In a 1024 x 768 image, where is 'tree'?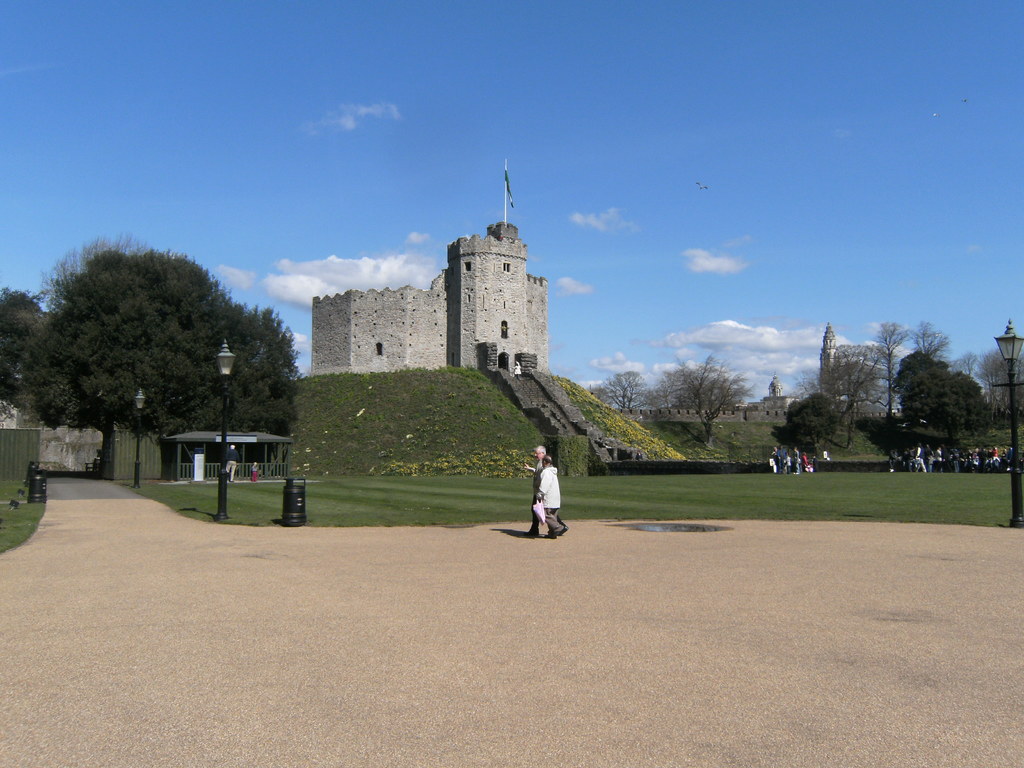
box=[806, 342, 890, 451].
